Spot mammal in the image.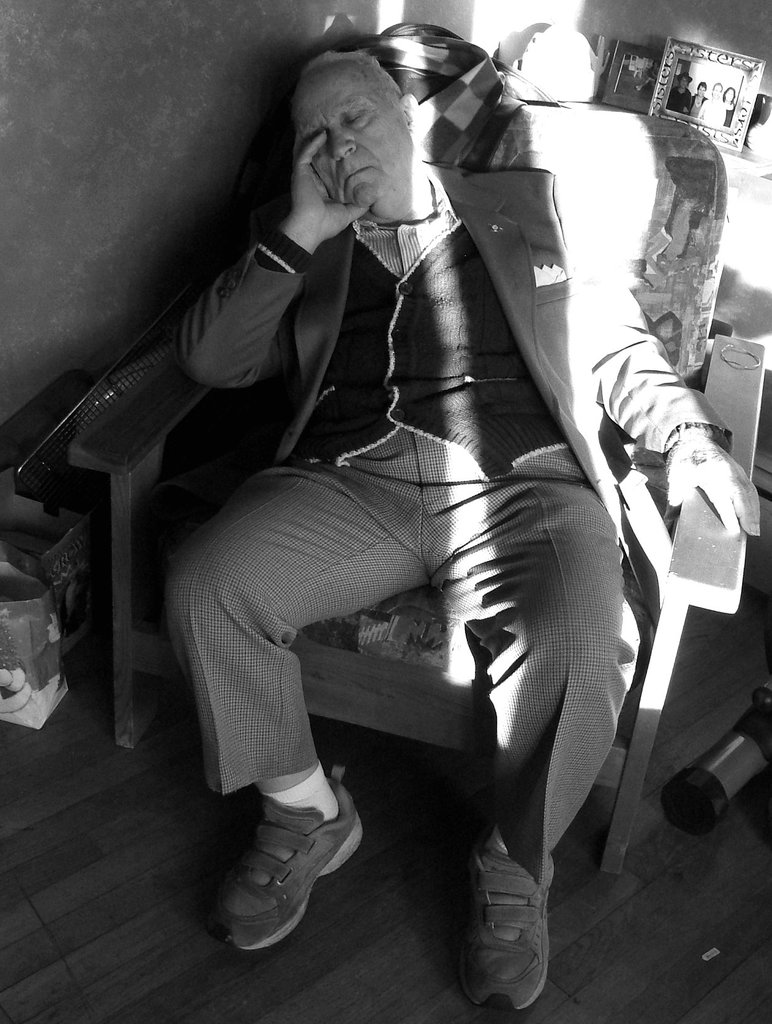
mammal found at <box>669,71,693,113</box>.
